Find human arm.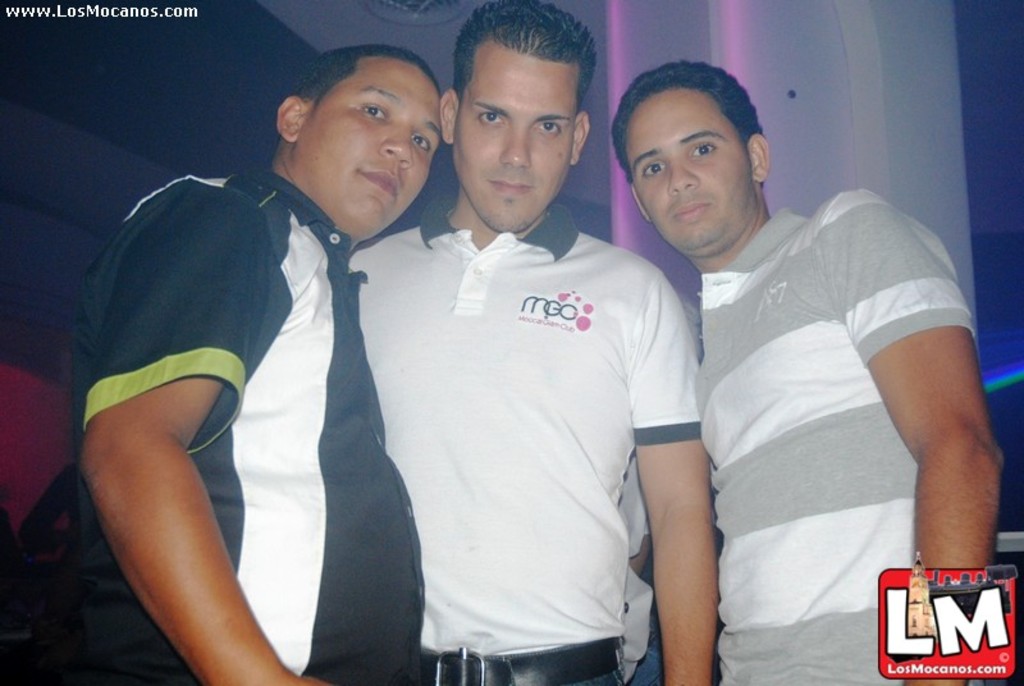
<bbox>78, 175, 333, 685</bbox>.
